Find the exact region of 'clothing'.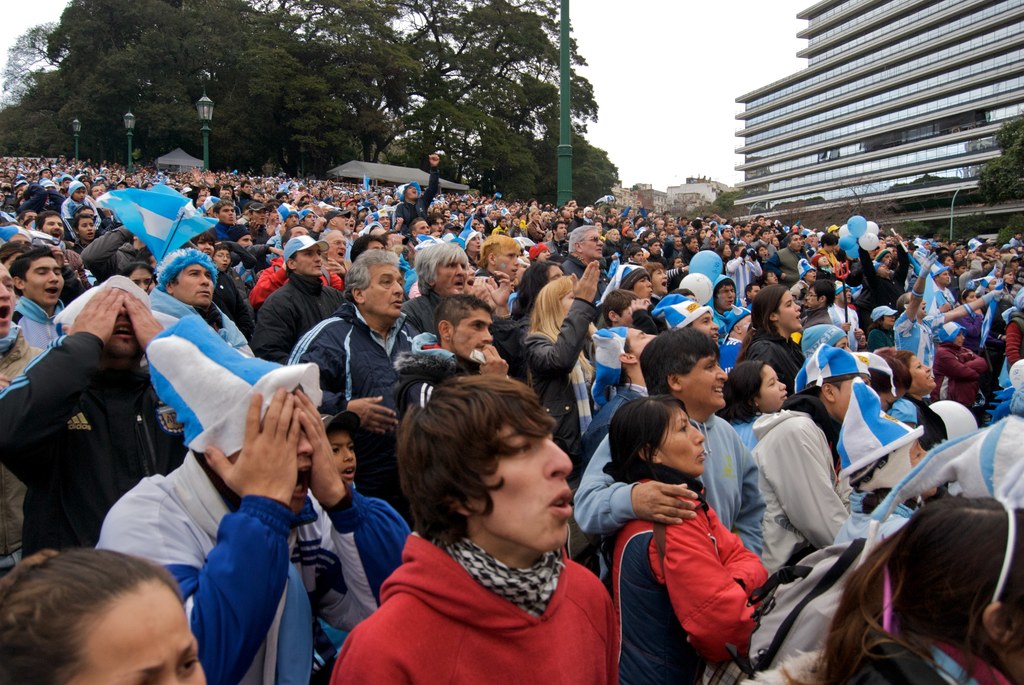
Exact region: bbox=[749, 391, 853, 580].
